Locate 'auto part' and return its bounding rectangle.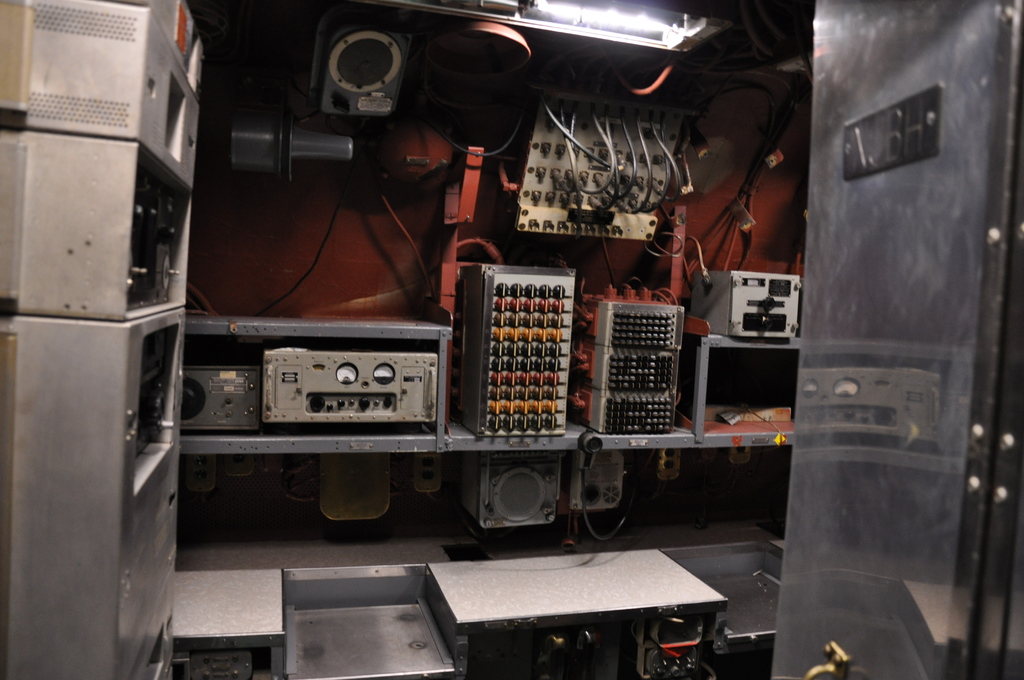
[left=461, top=270, right=577, bottom=446].
